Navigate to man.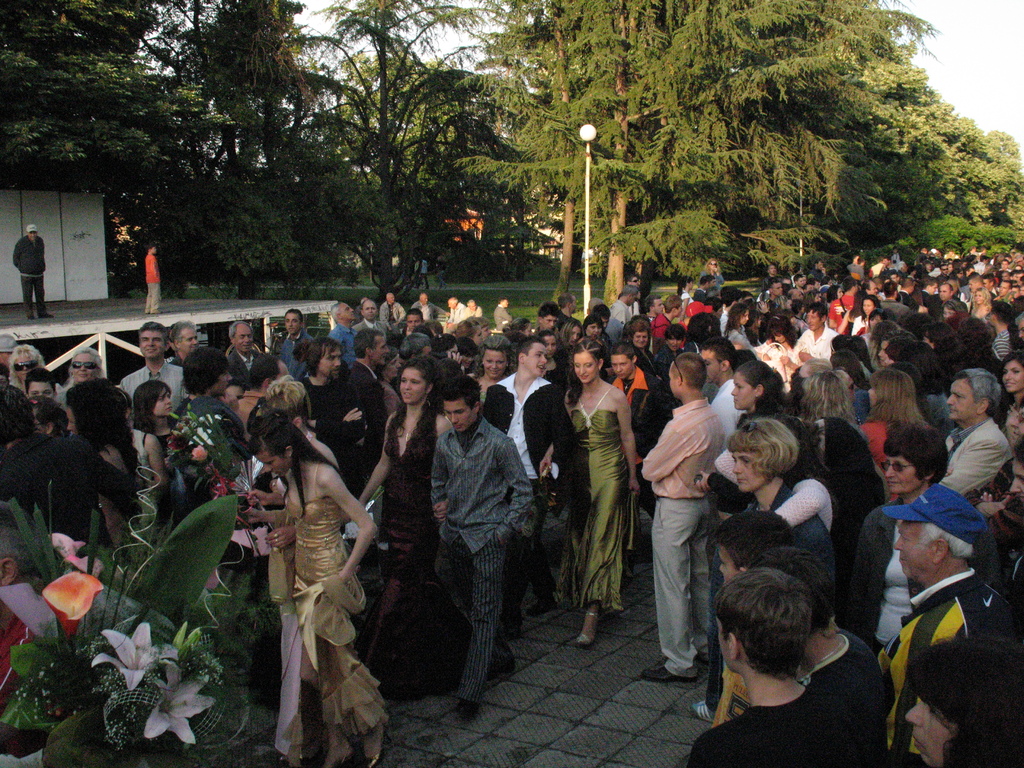
Navigation target: (left=118, top=323, right=184, bottom=414).
